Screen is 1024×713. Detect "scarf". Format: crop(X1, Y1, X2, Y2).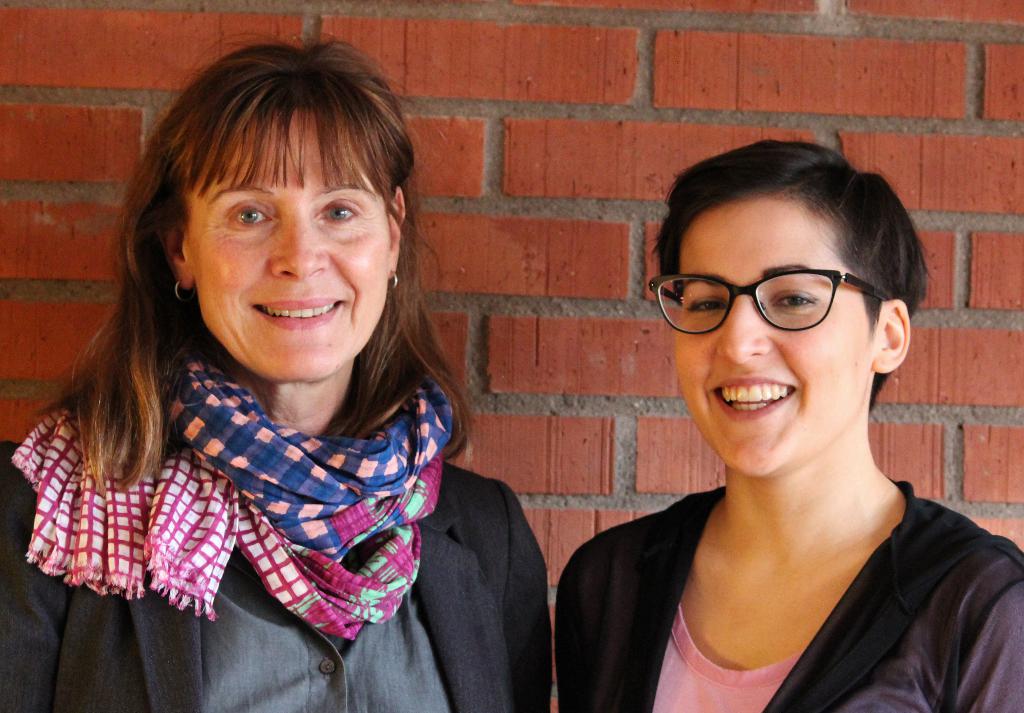
crop(8, 348, 455, 645).
